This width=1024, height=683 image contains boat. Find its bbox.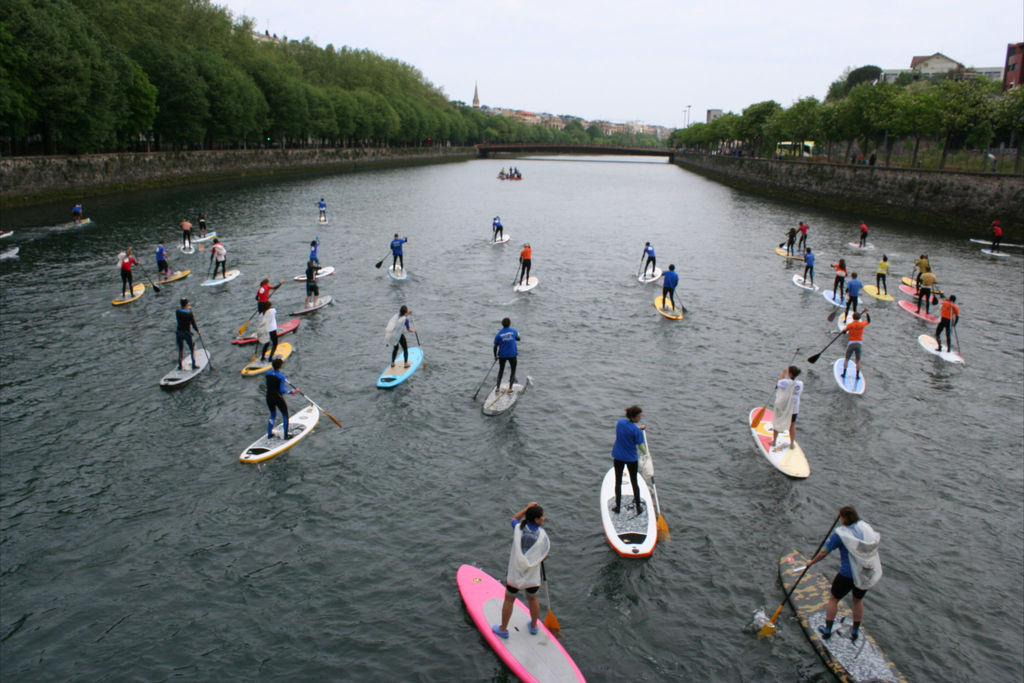
<box>372,345,426,391</box>.
